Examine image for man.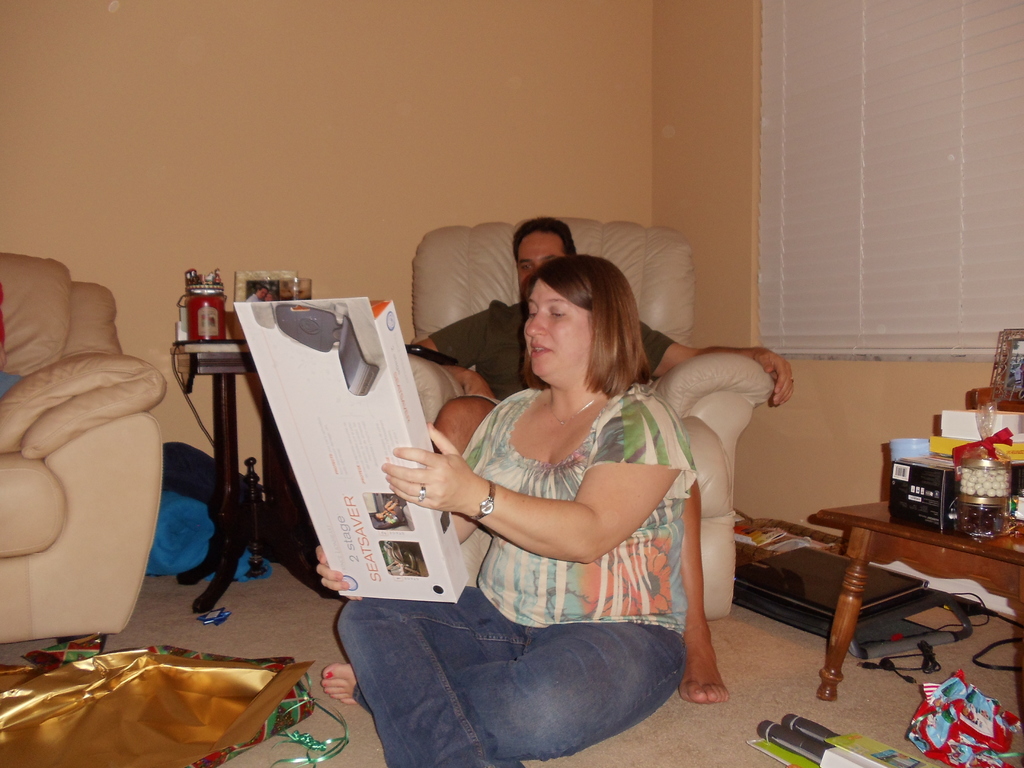
Examination result: 412, 211, 794, 705.
